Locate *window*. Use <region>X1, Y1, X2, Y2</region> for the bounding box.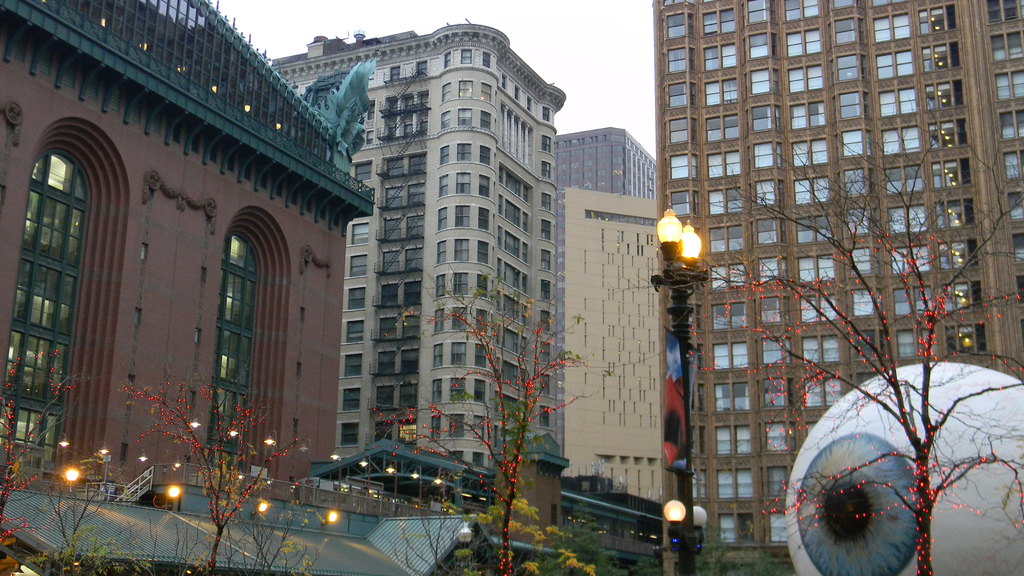
<region>669, 116, 687, 142</region>.
